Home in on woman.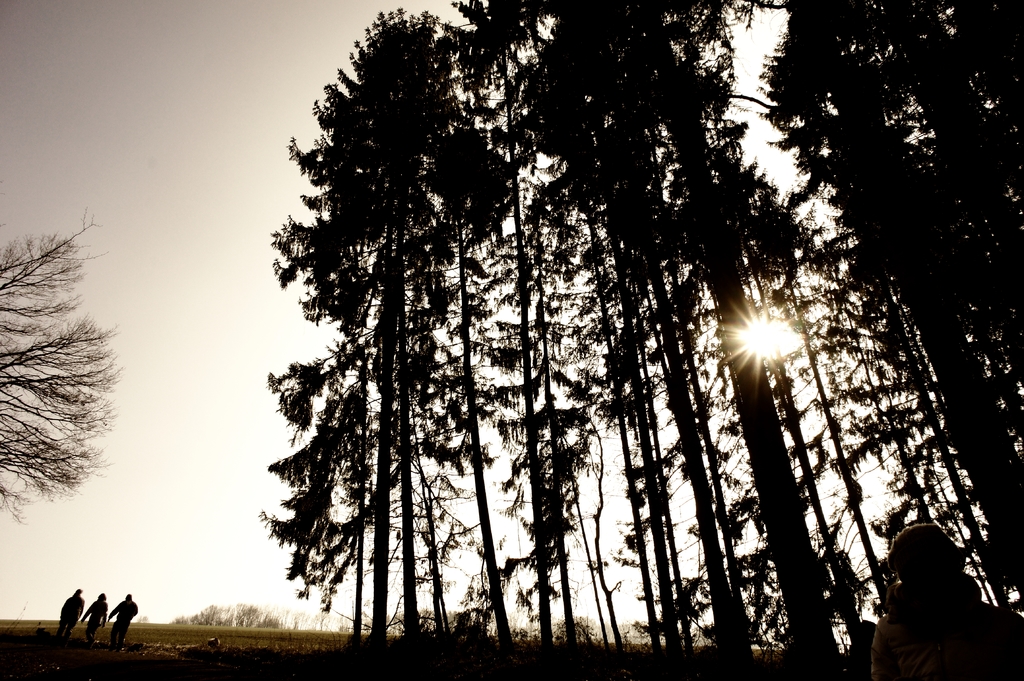
Homed in at l=79, t=589, r=109, b=646.
